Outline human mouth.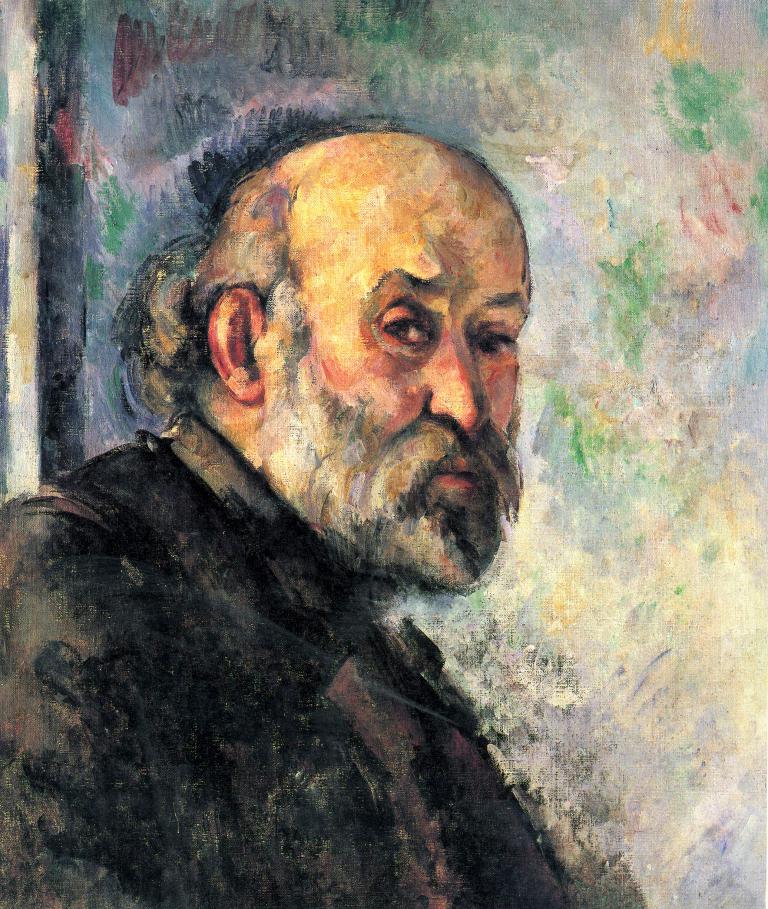
Outline: pyautogui.locateOnScreen(410, 441, 498, 499).
